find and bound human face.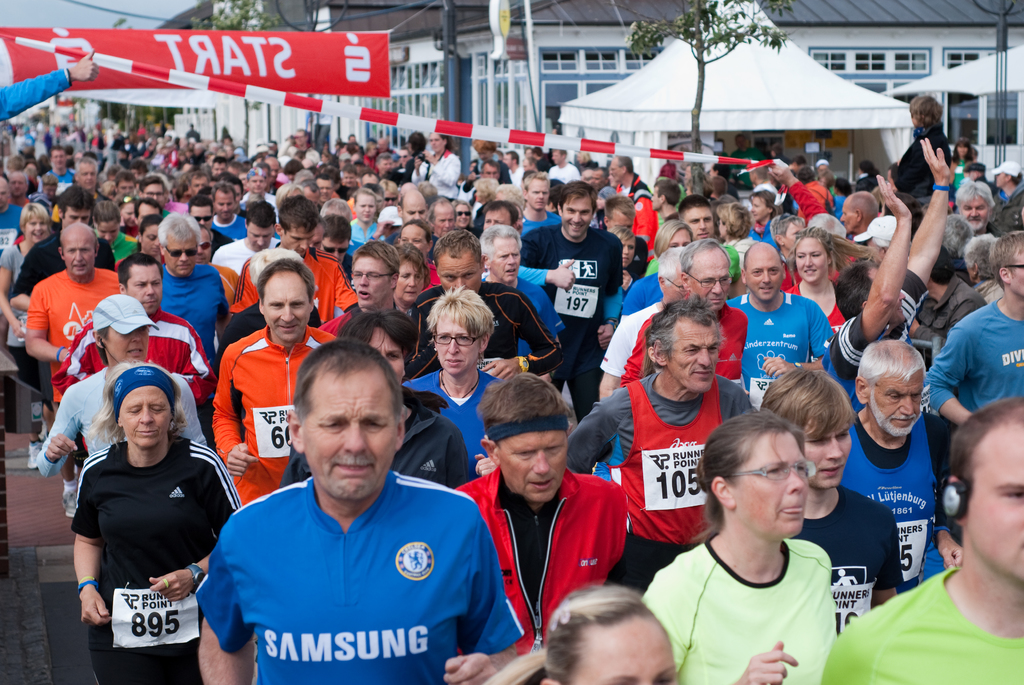
Bound: region(552, 152, 563, 165).
